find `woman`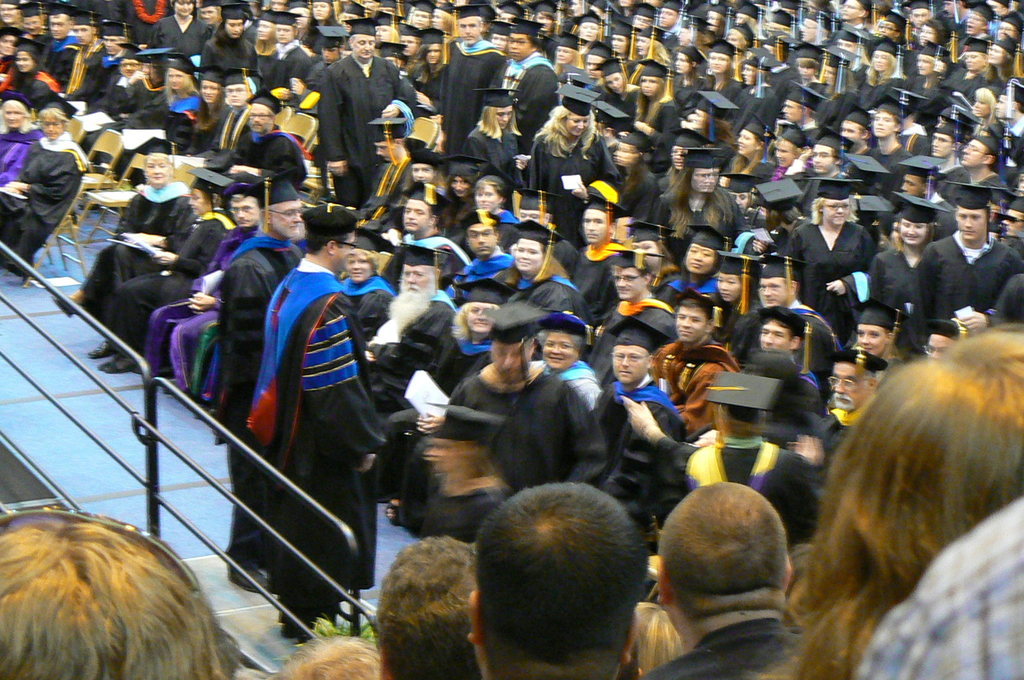
detection(690, 33, 745, 114)
